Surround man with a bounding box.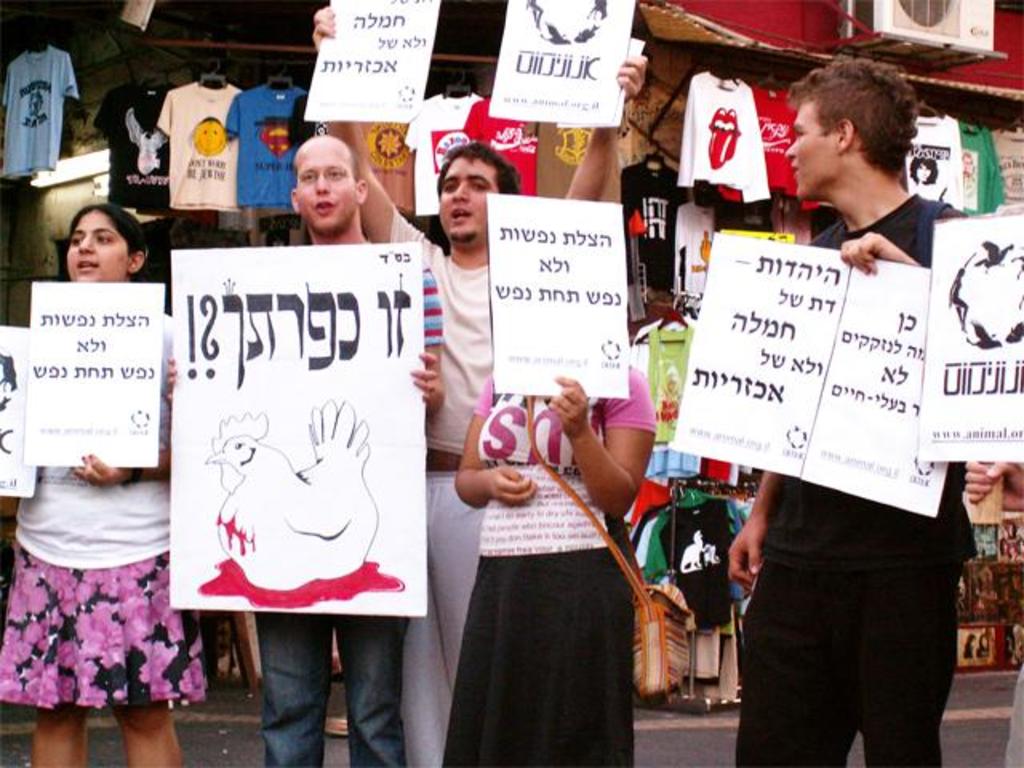
158/139/440/765.
